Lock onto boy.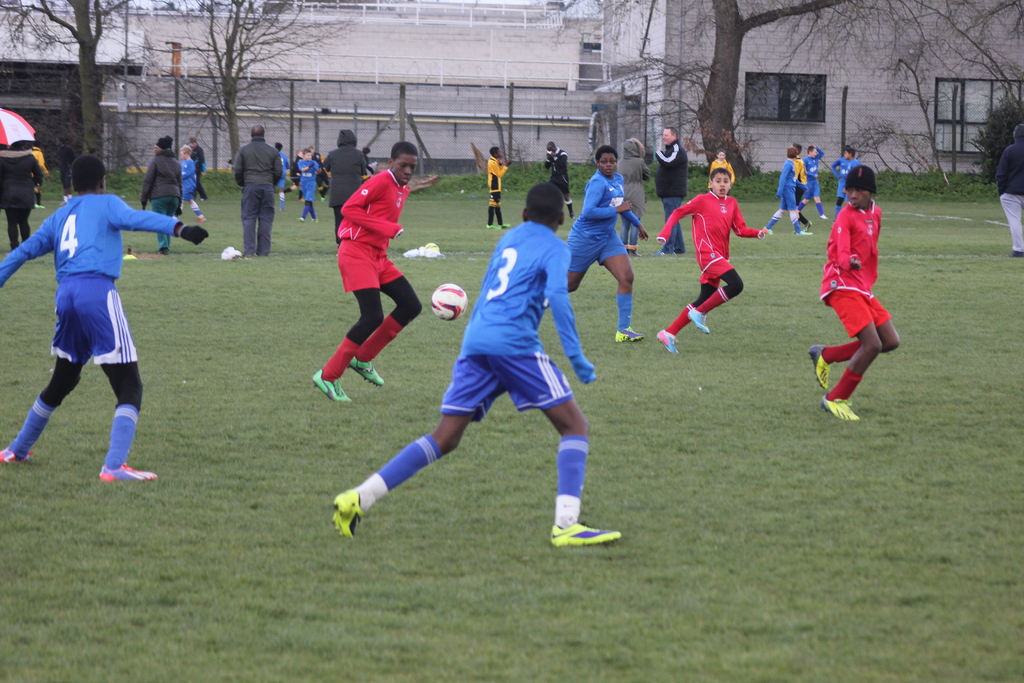
Locked: rect(179, 146, 207, 222).
